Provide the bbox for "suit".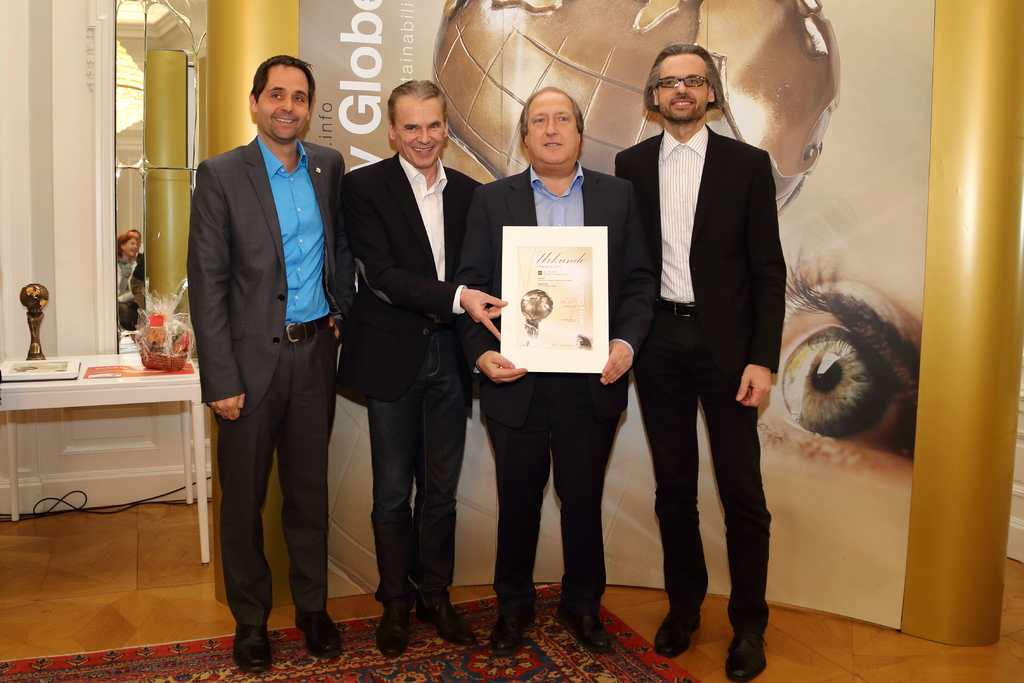
select_region(607, 124, 792, 641).
